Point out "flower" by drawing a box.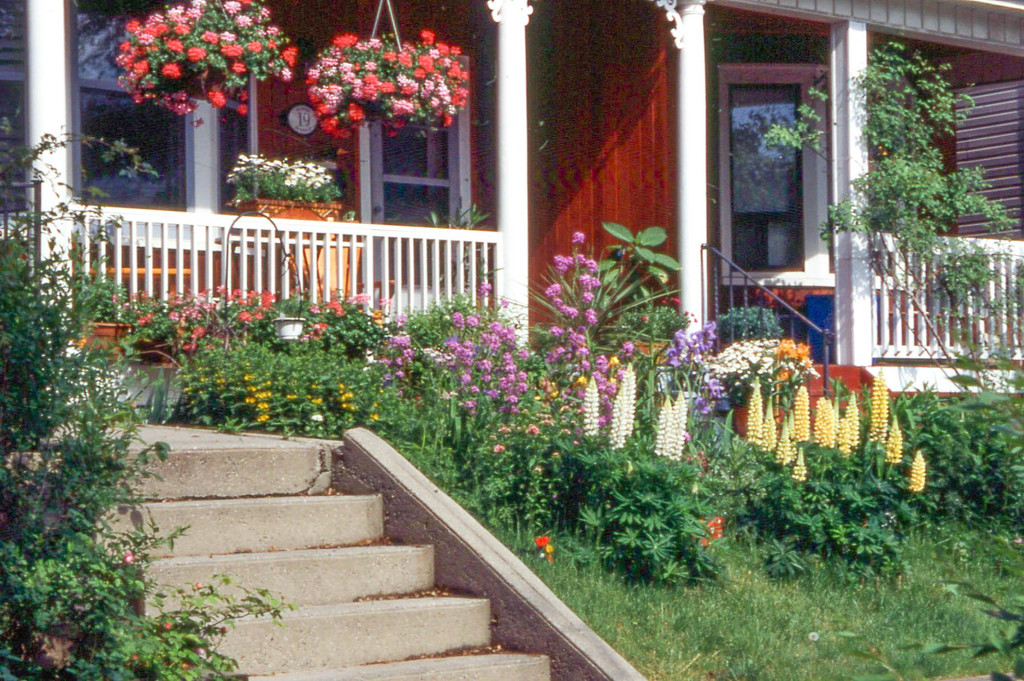
crop(745, 382, 761, 455).
